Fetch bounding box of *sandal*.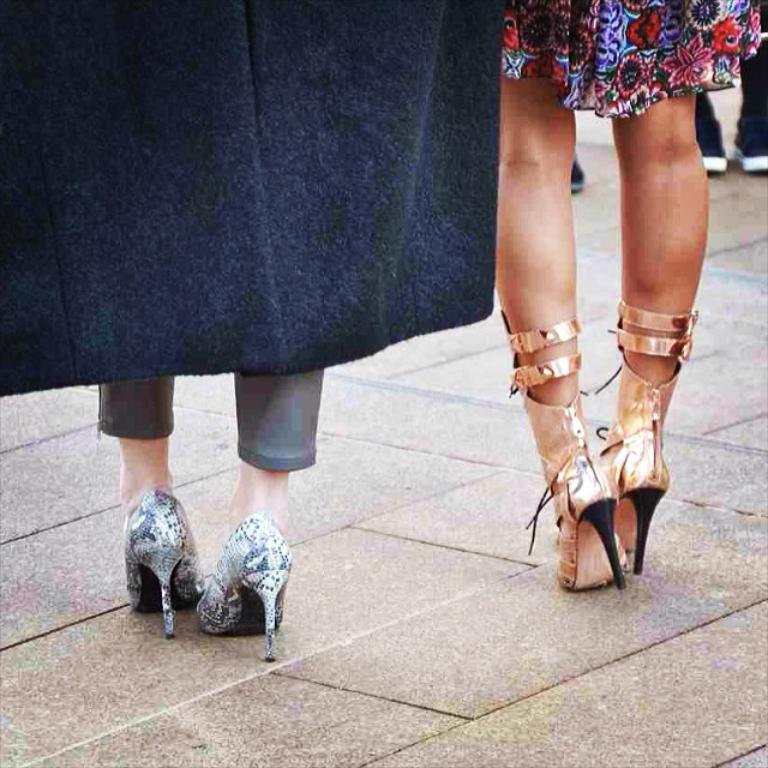
Bbox: (x1=193, y1=514, x2=294, y2=662).
